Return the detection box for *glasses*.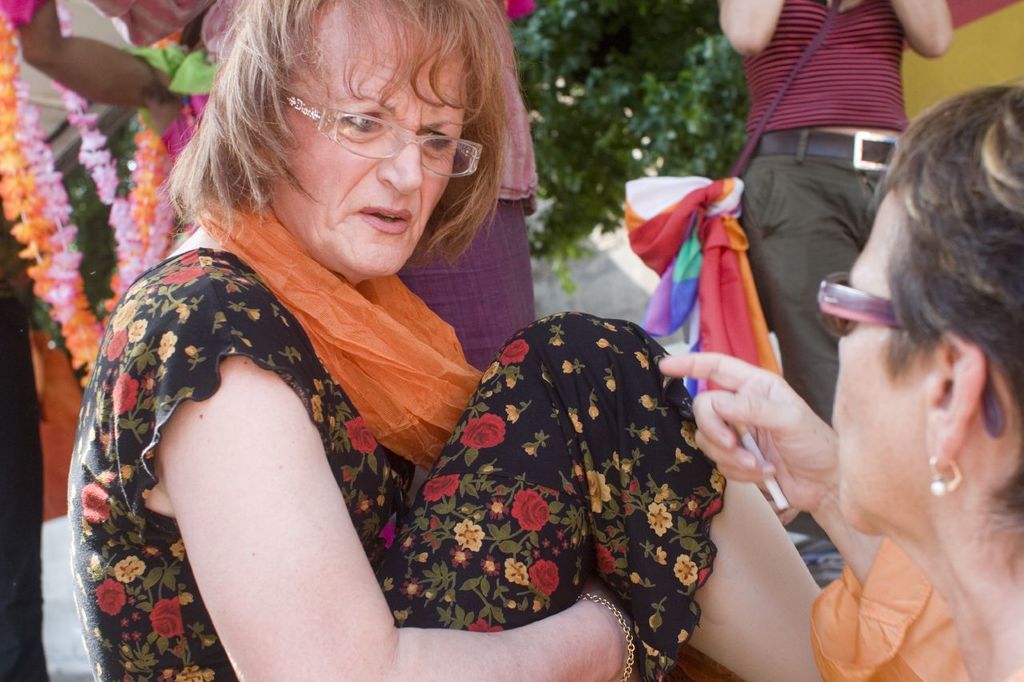
bbox=[271, 82, 486, 180].
